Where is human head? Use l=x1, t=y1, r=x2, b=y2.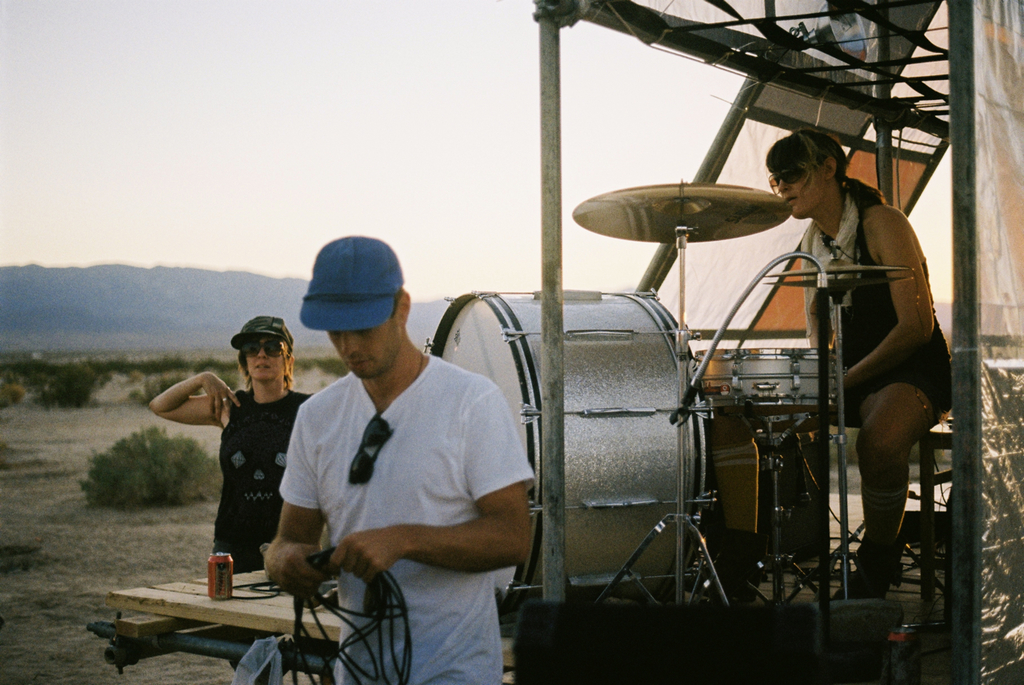
l=233, t=314, r=292, b=384.
